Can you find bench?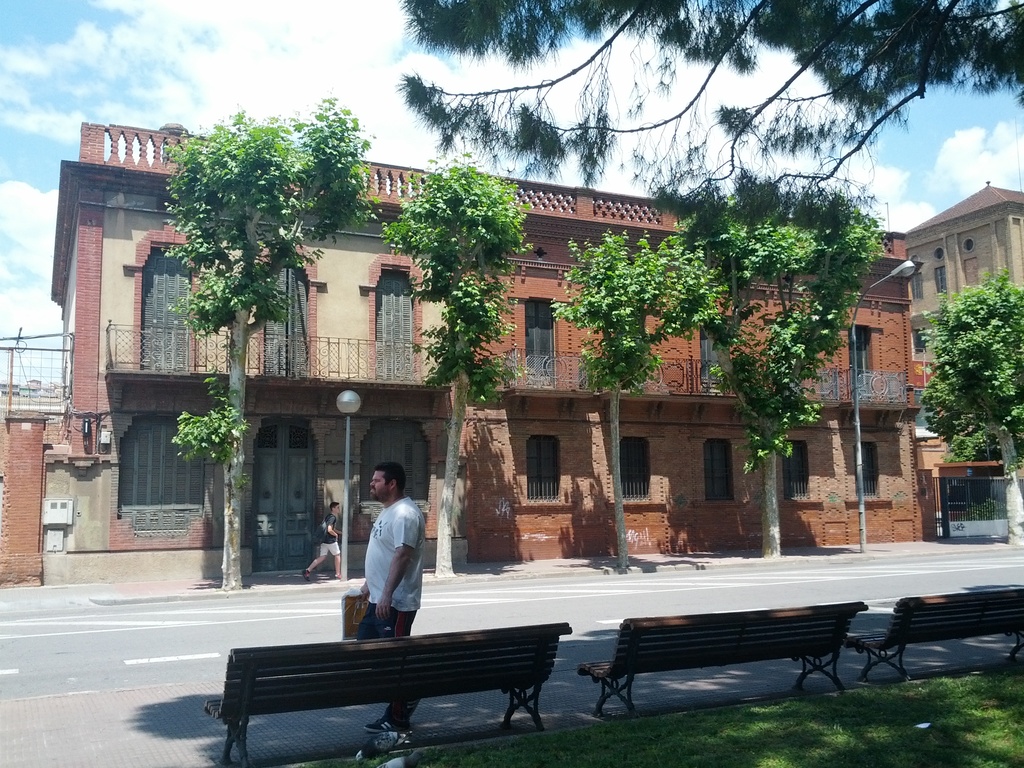
Yes, bounding box: [207,641,575,764].
